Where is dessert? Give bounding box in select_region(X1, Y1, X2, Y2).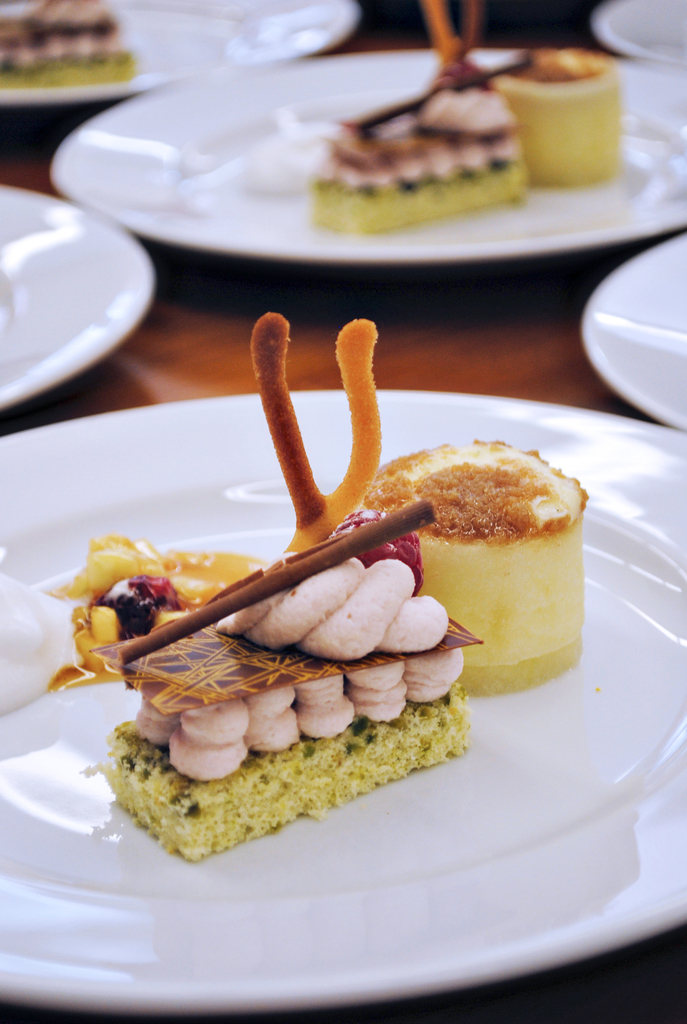
select_region(496, 44, 633, 186).
